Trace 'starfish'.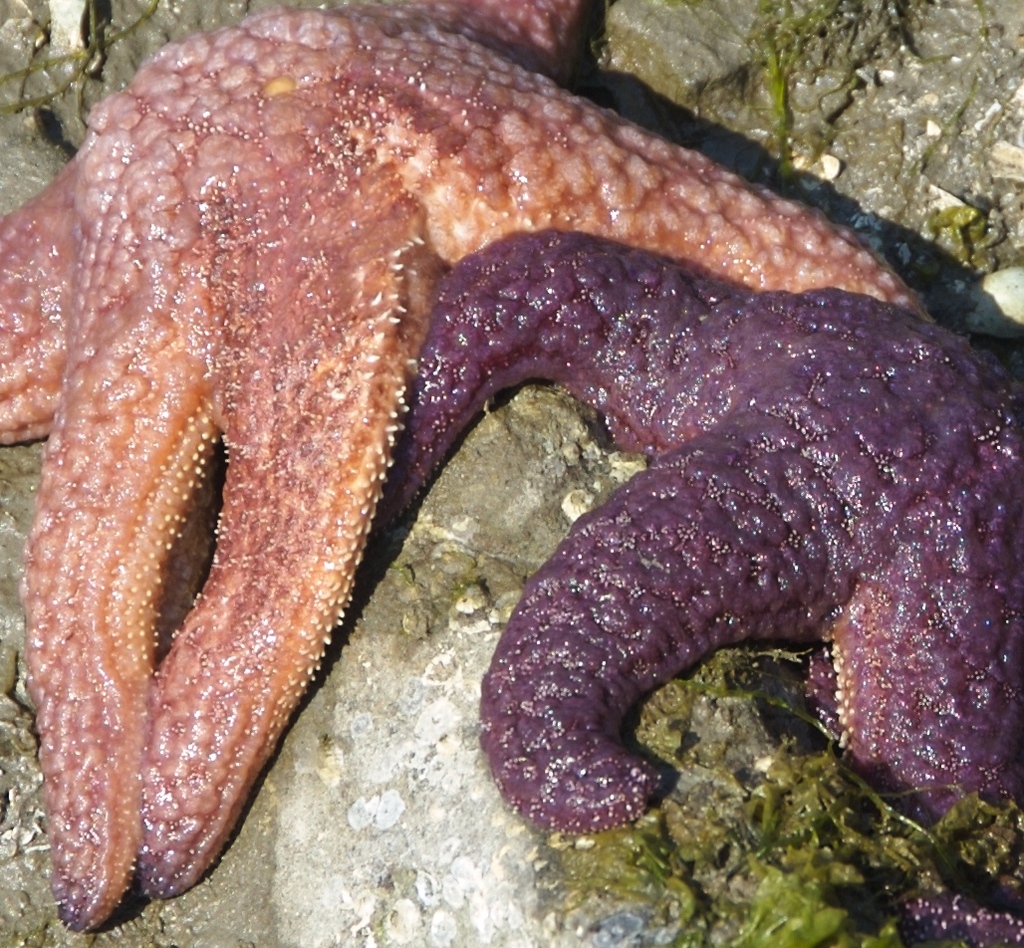
Traced to <region>370, 230, 1023, 947</region>.
